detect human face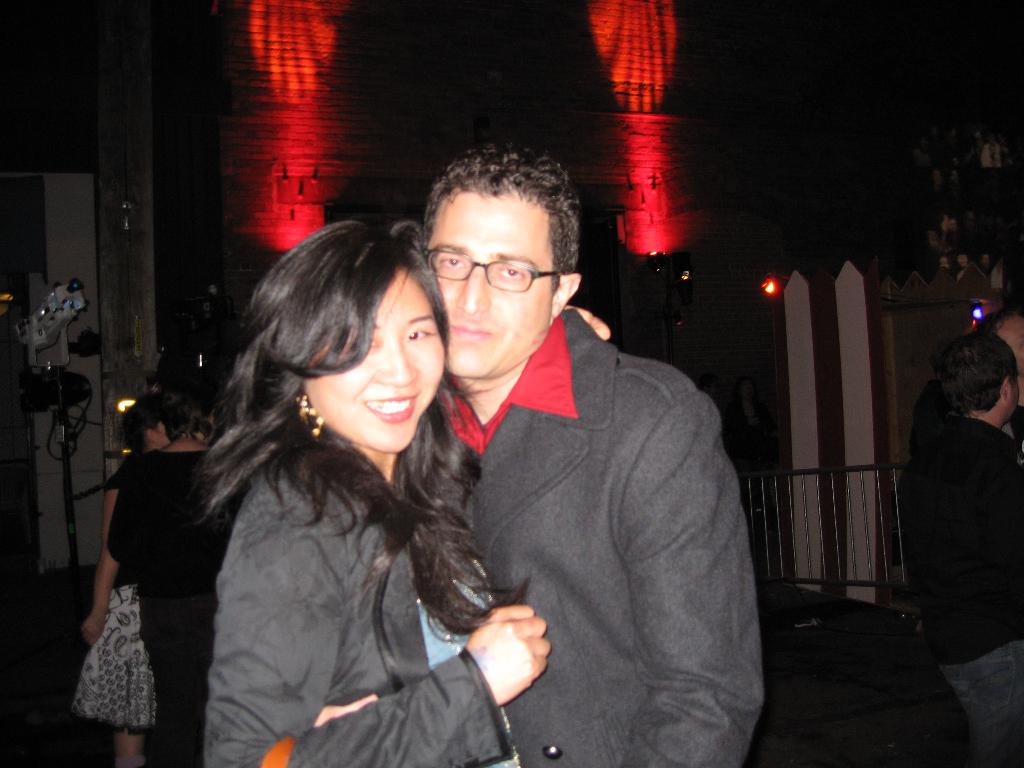
(x1=431, y1=193, x2=564, y2=377)
